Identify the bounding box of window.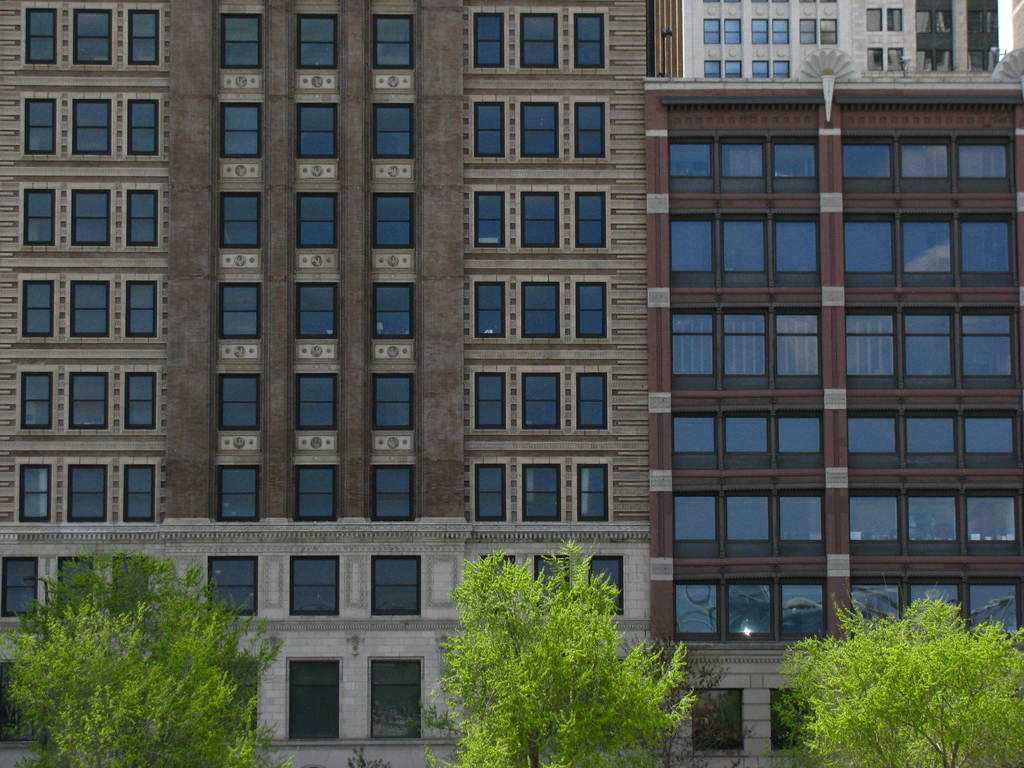
BBox(518, 463, 564, 524).
